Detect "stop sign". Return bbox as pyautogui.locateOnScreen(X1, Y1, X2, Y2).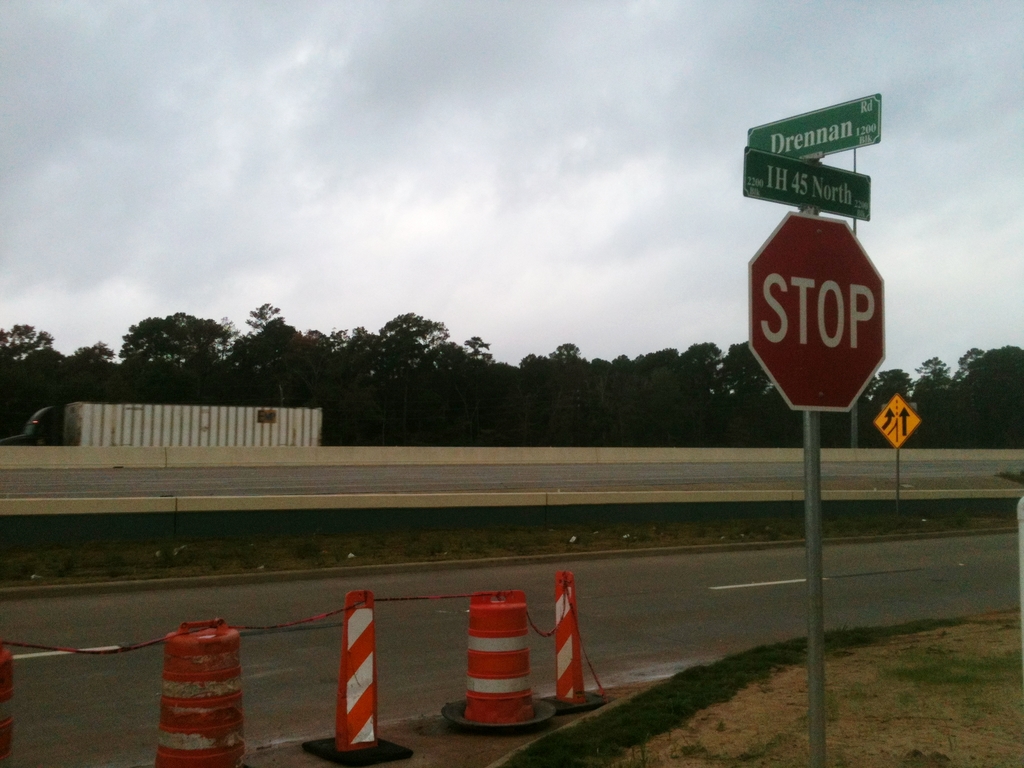
pyautogui.locateOnScreen(745, 209, 886, 412).
